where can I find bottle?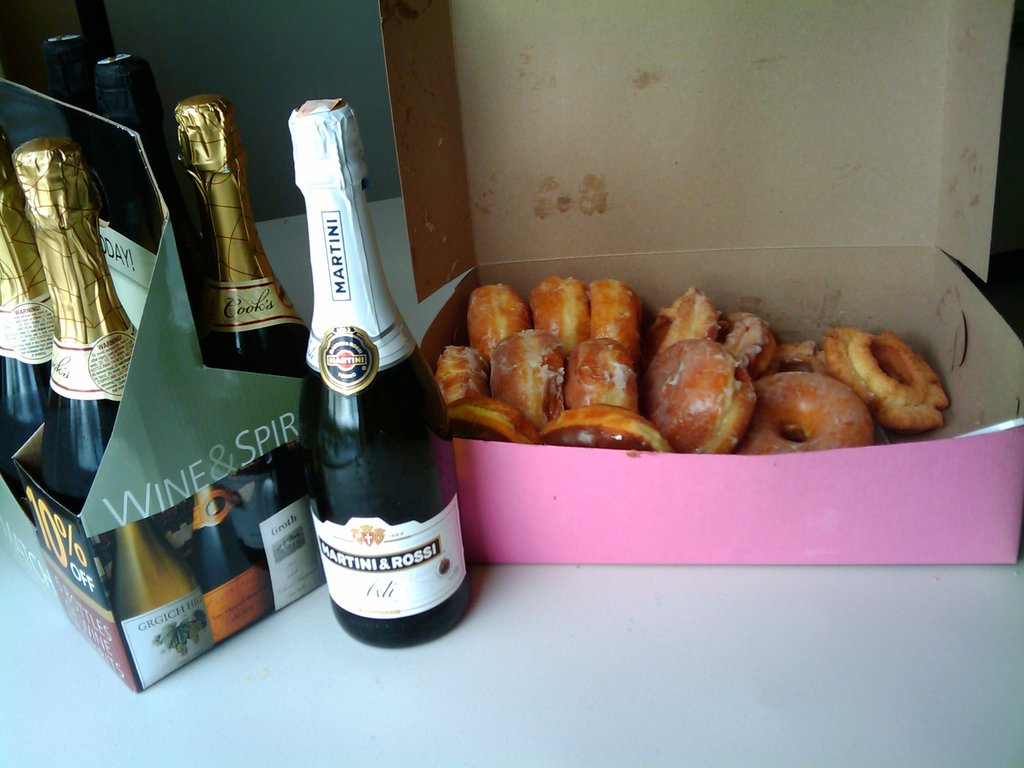
You can find it at l=168, t=85, r=300, b=528.
